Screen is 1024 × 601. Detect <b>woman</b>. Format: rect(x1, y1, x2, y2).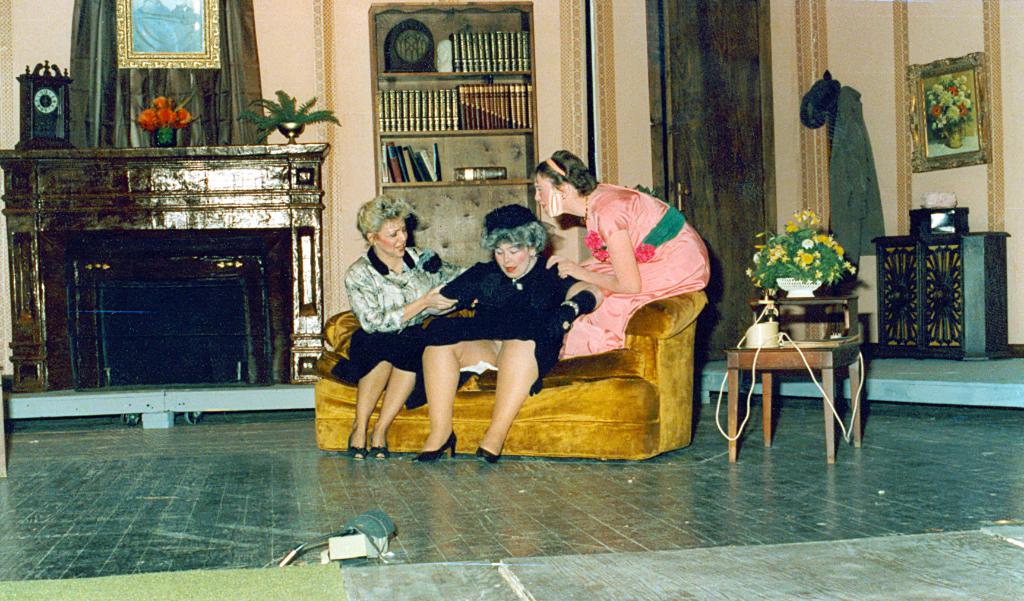
rect(407, 203, 601, 465).
